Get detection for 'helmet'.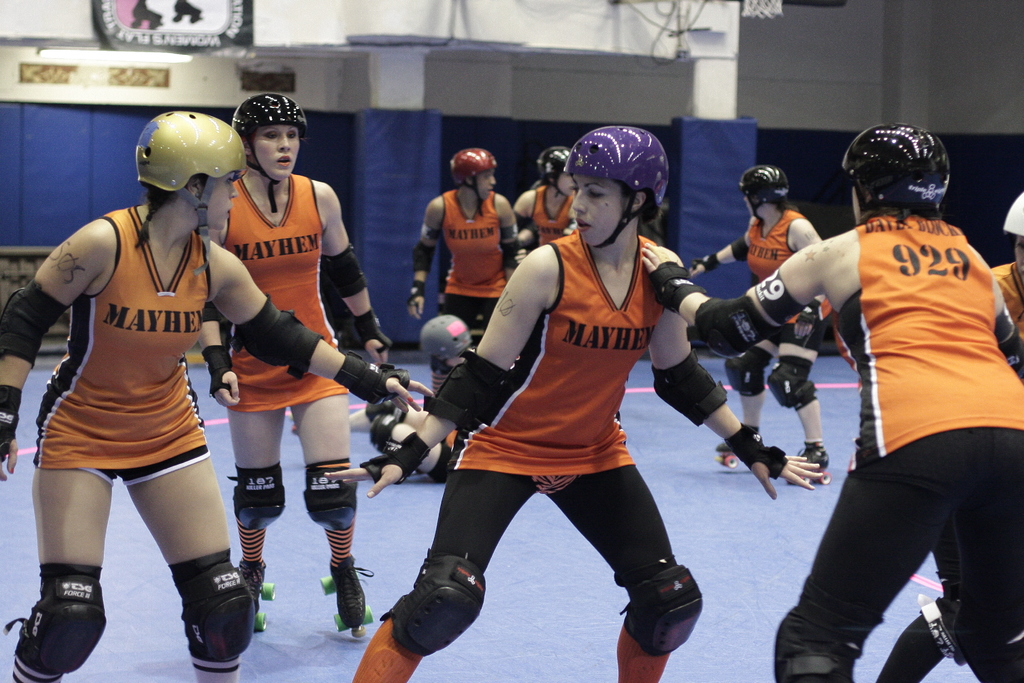
Detection: l=738, t=167, r=788, b=225.
